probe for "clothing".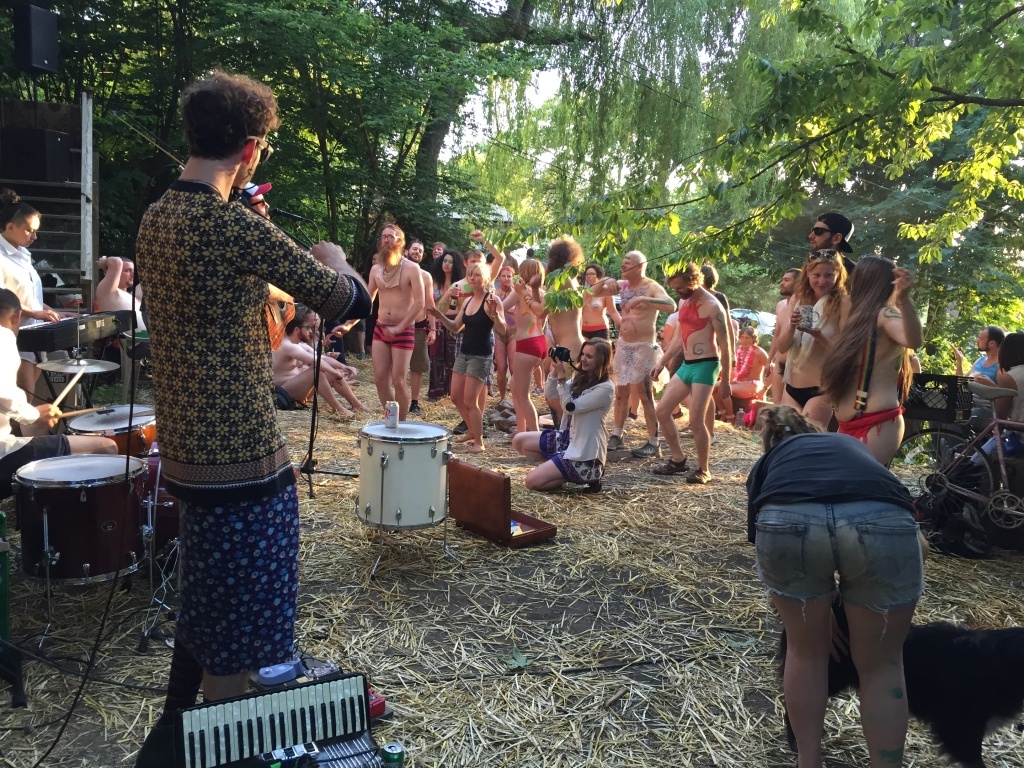
Probe result: (458,292,493,383).
